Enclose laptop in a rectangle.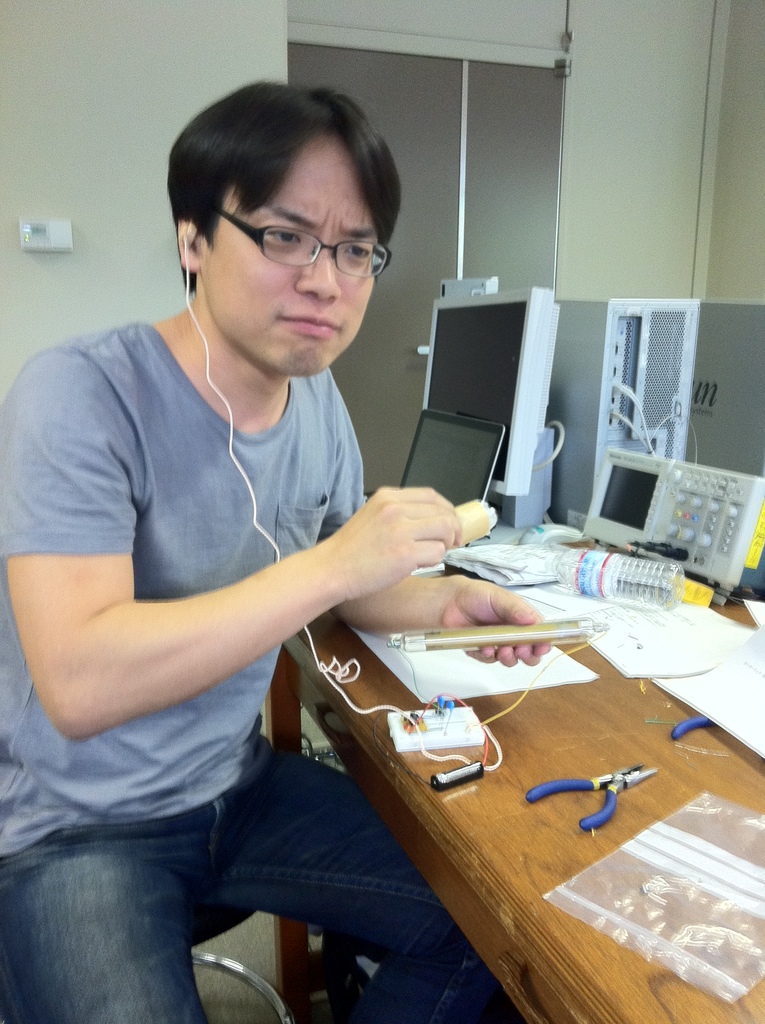
[left=396, top=401, right=508, bottom=488].
